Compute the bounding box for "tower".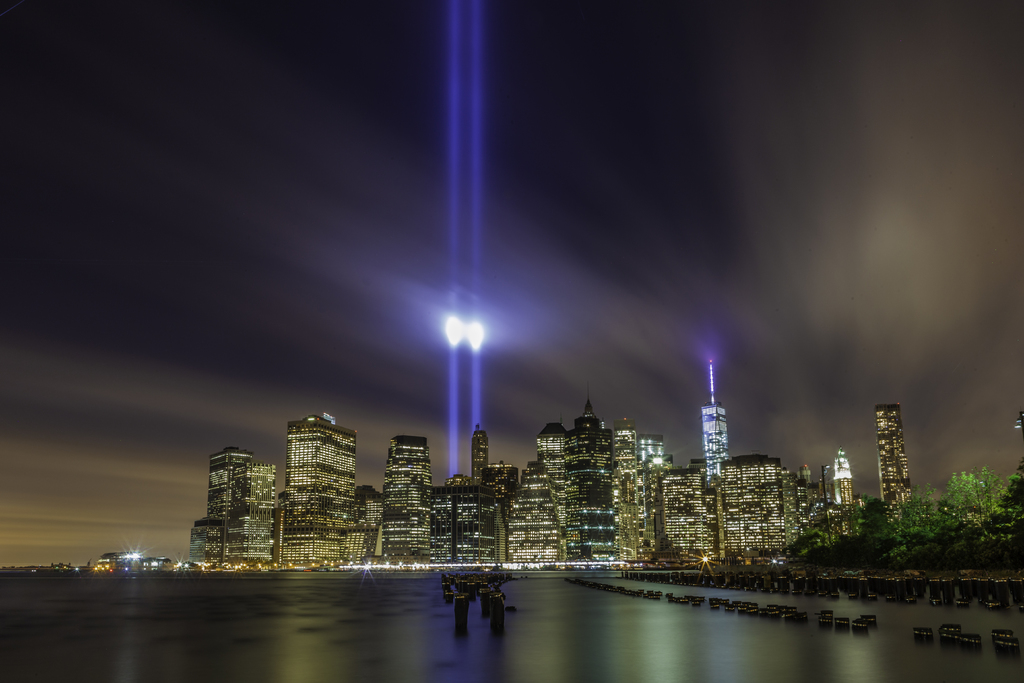
[436,490,504,573].
